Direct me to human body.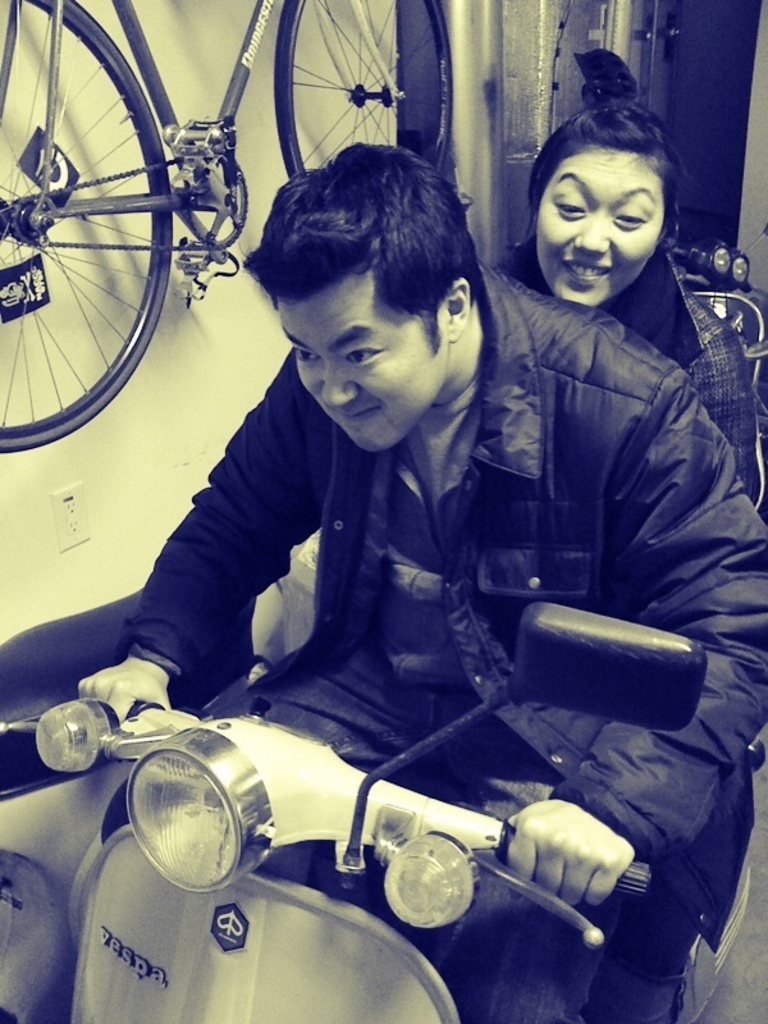
Direction: l=493, t=241, r=758, b=1023.
